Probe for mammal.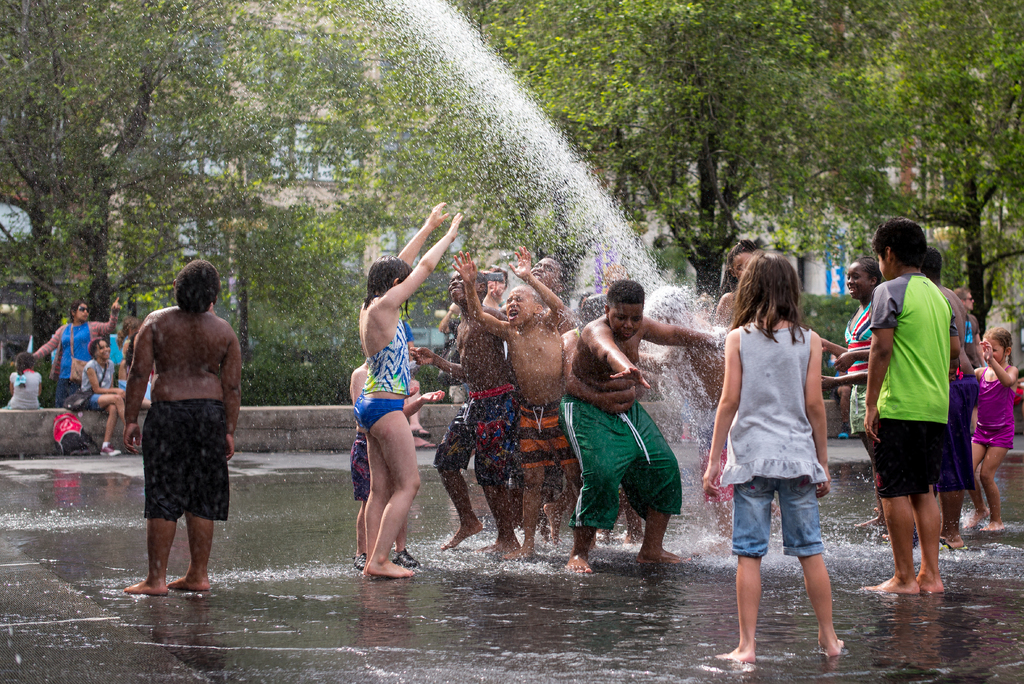
Probe result: 122 261 243 594.
